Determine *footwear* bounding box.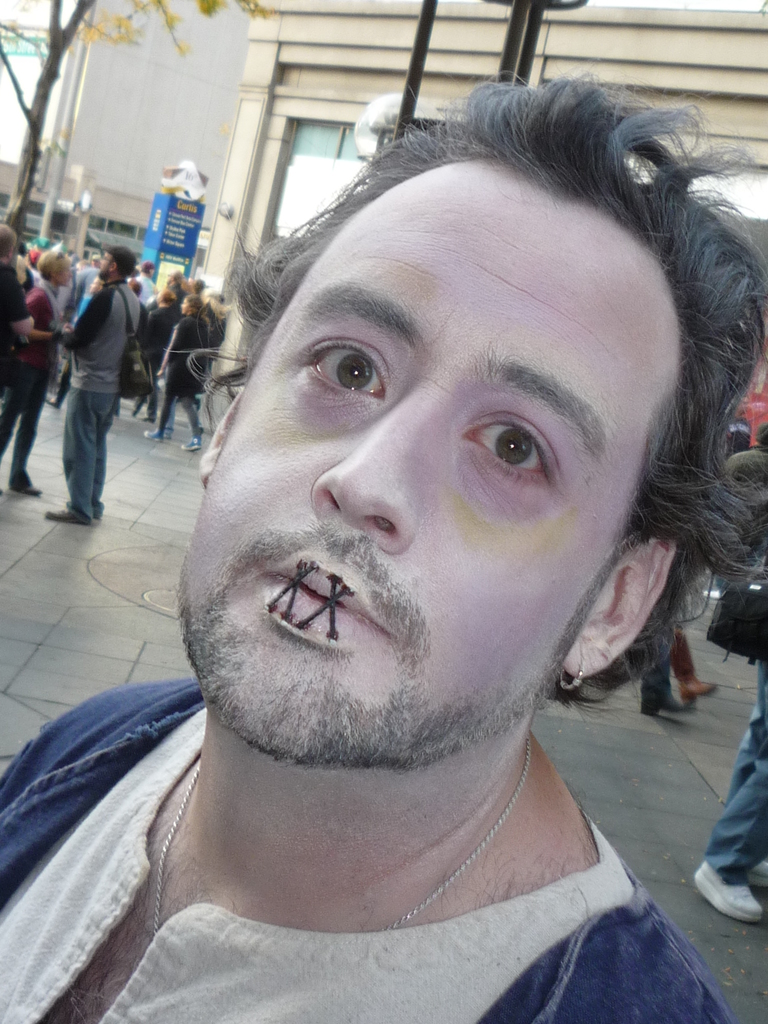
Determined: <bbox>748, 851, 767, 886</bbox>.
